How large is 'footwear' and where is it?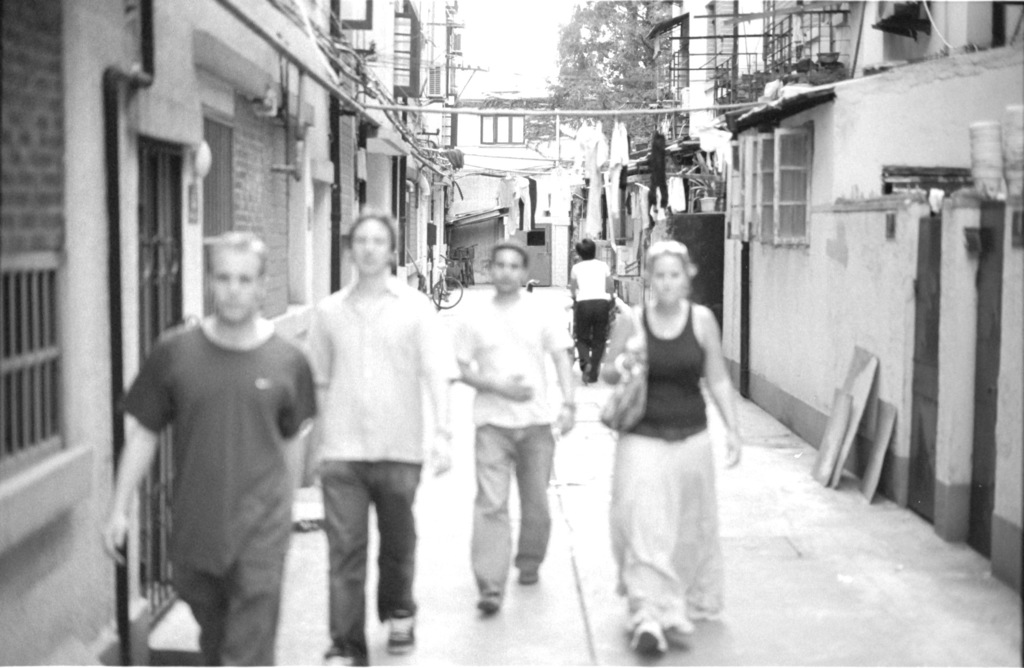
Bounding box: select_region(387, 608, 417, 653).
